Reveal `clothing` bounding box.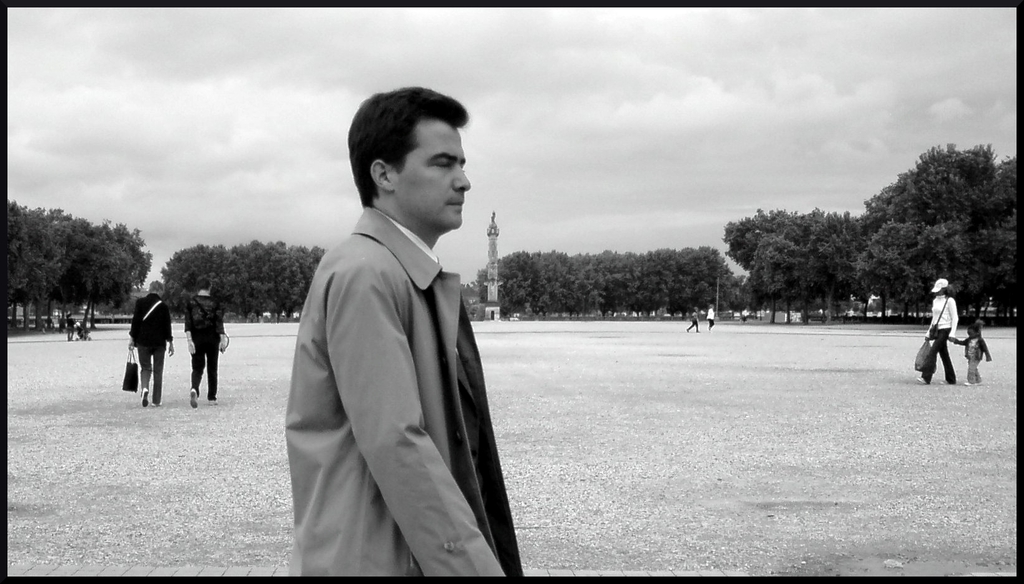
Revealed: select_region(282, 168, 527, 580).
